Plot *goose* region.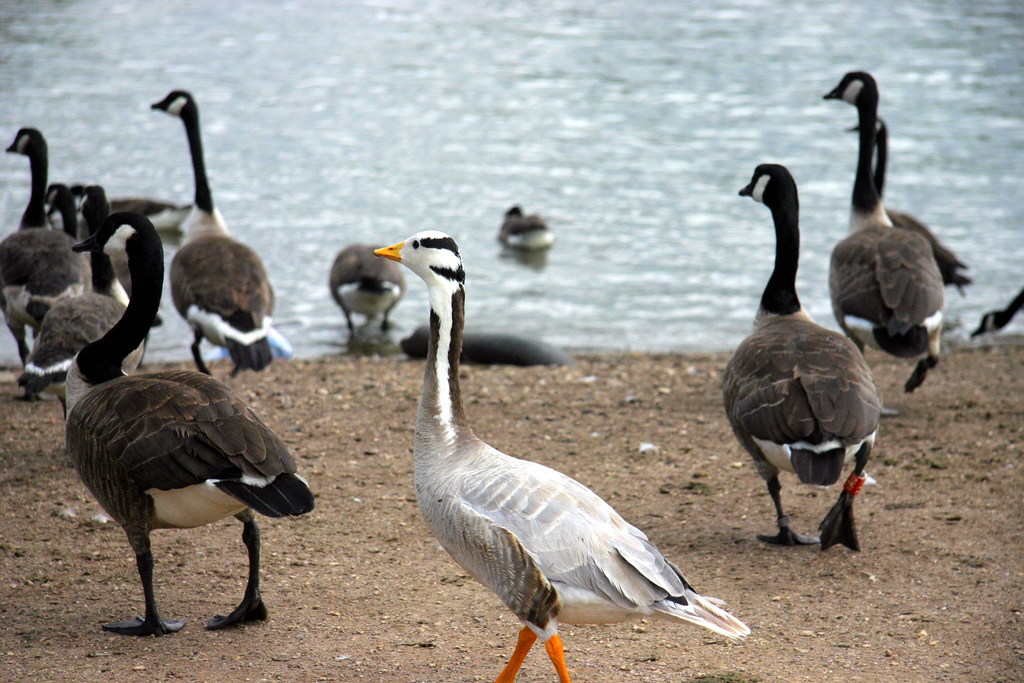
Plotted at box(73, 213, 316, 638).
